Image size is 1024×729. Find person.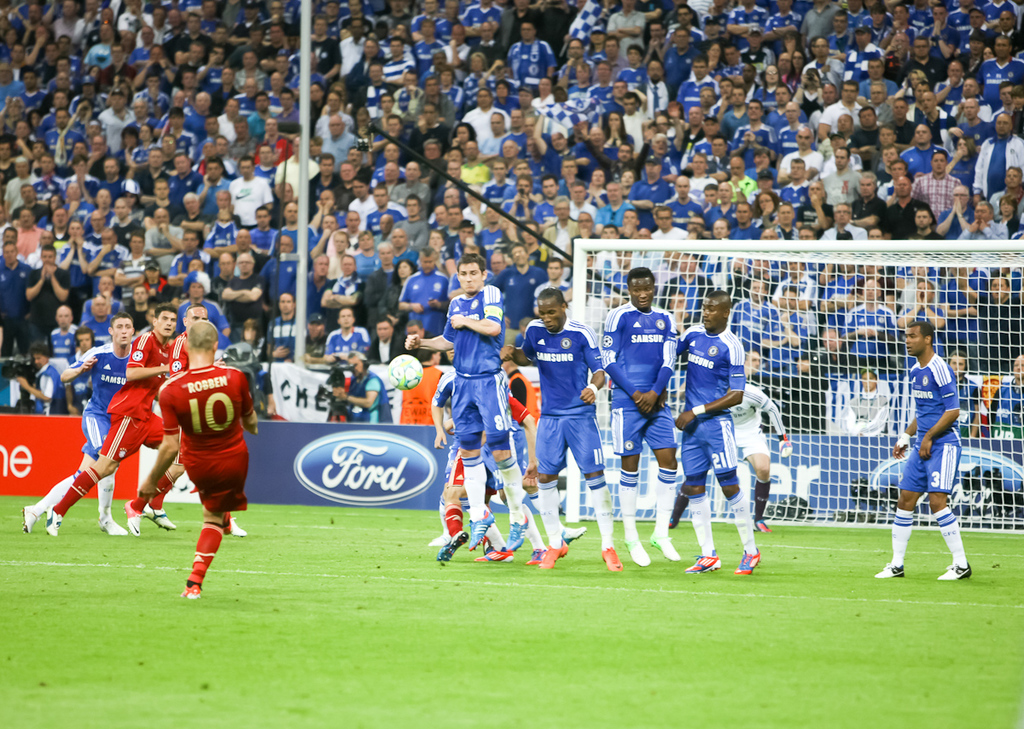
(113,200,139,236).
